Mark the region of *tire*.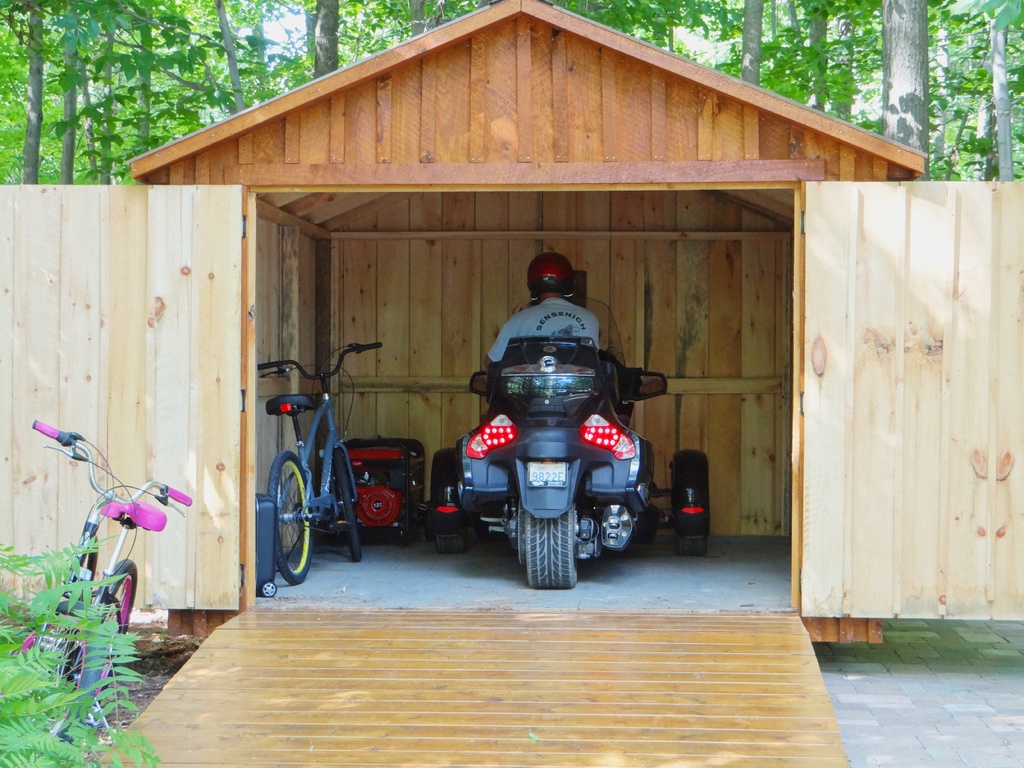
Region: box=[333, 452, 363, 559].
